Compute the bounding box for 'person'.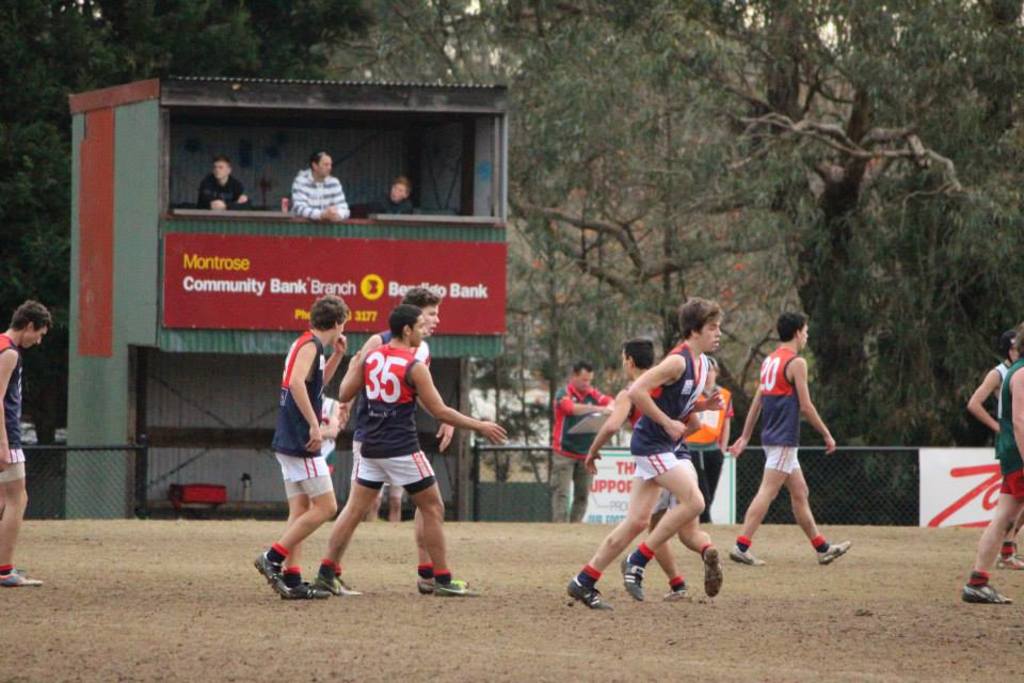
291, 149, 348, 224.
